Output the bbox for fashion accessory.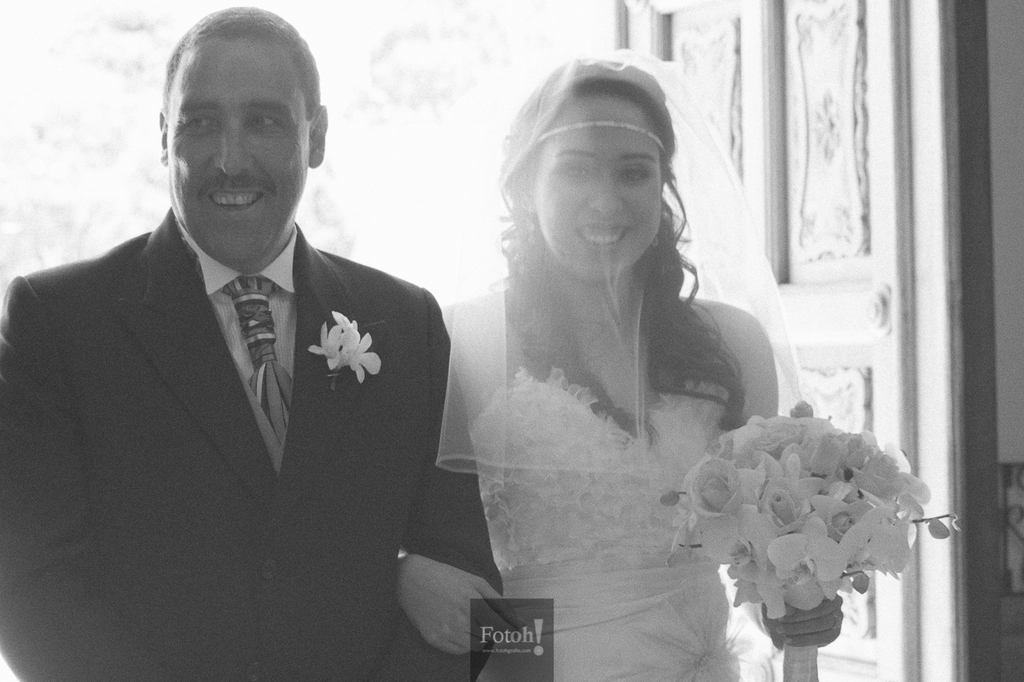
x1=214, y1=275, x2=294, y2=440.
